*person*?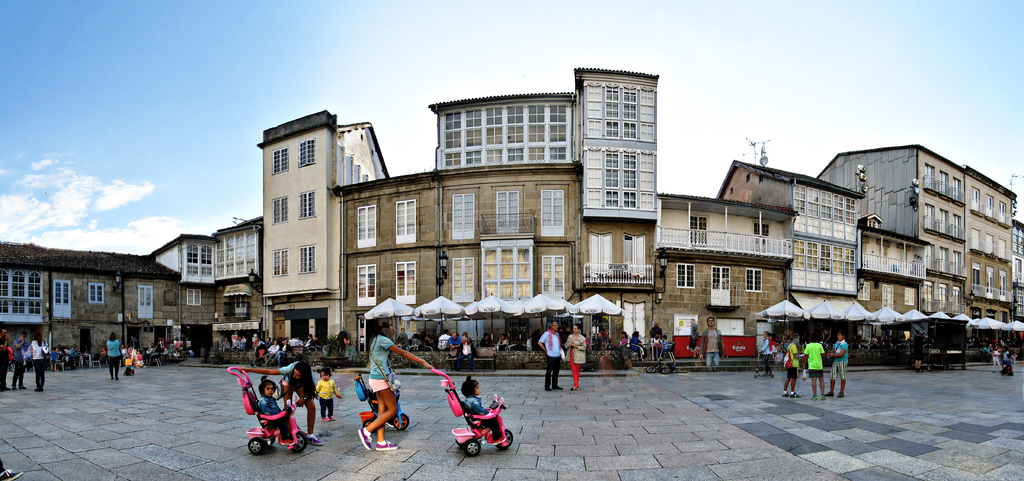
(804,334,825,389)
